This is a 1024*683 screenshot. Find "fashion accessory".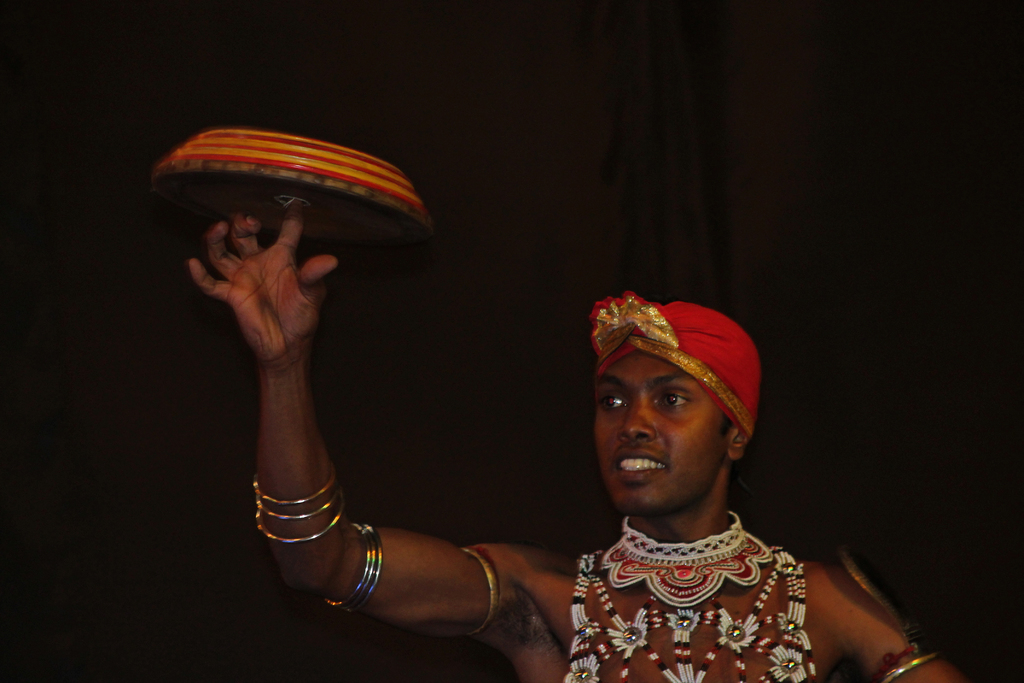
Bounding box: <region>251, 491, 346, 520</region>.
